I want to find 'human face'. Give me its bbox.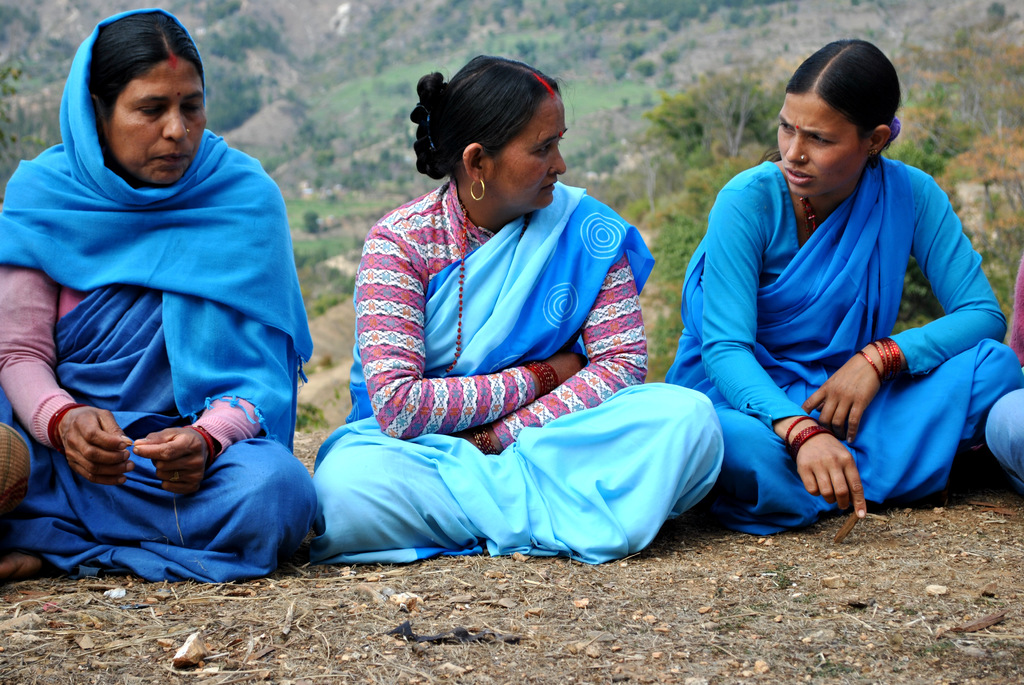
[101,56,212,189].
